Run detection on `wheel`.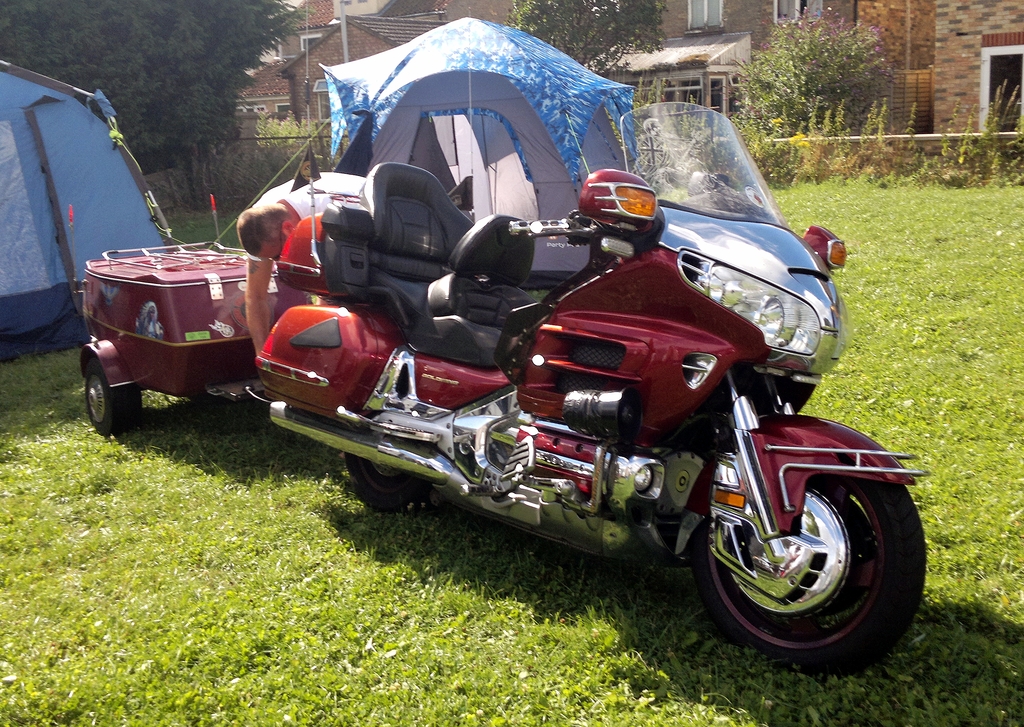
Result: [344, 454, 430, 511].
